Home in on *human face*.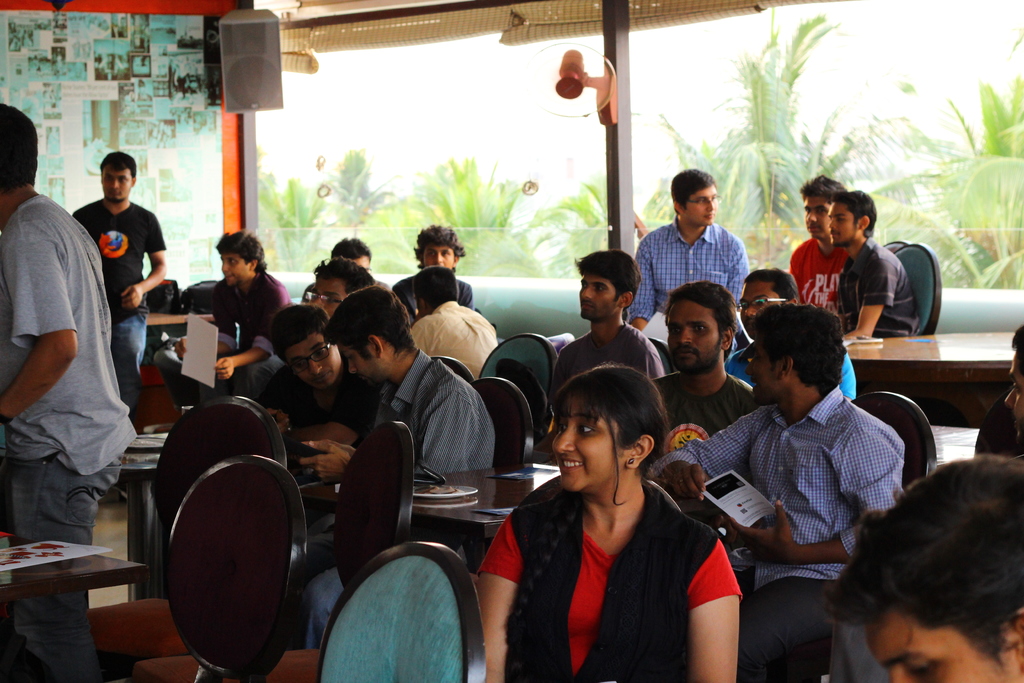
Homed in at {"left": 803, "top": 194, "right": 833, "bottom": 242}.
